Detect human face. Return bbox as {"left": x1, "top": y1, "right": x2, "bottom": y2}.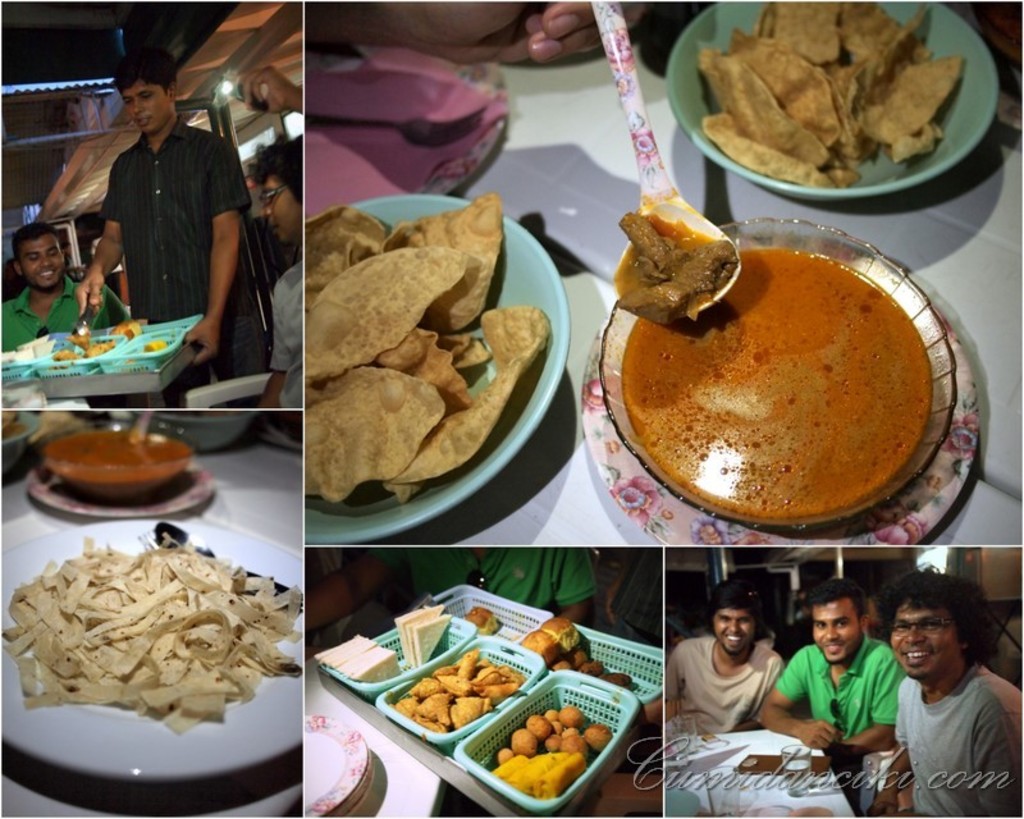
{"left": 713, "top": 603, "right": 753, "bottom": 655}.
